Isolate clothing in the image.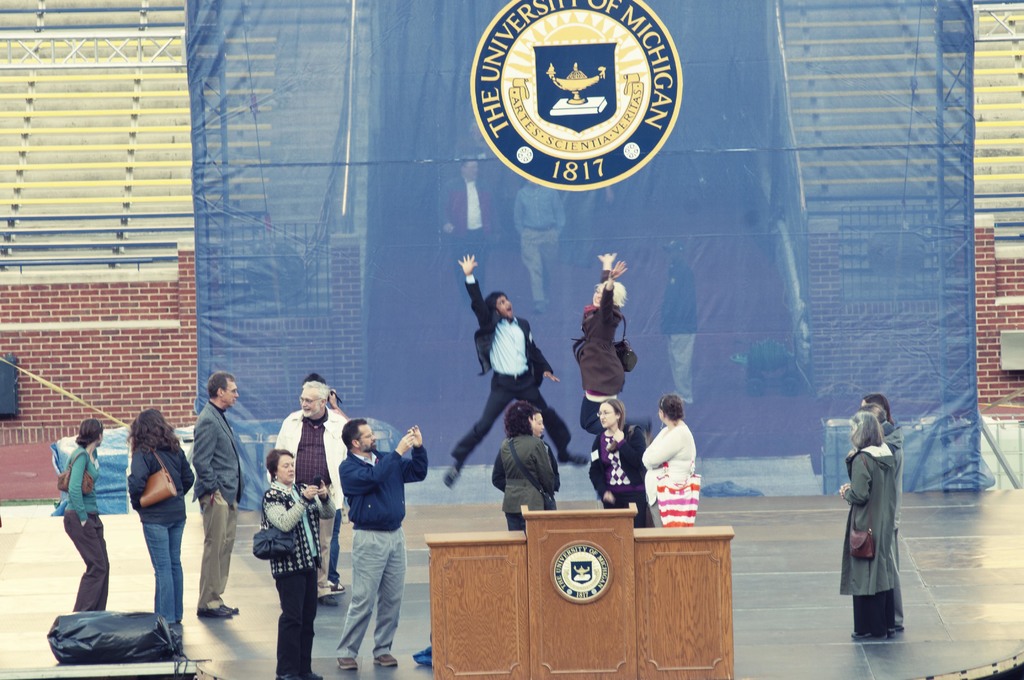
Isolated region: bbox=(193, 399, 242, 610).
